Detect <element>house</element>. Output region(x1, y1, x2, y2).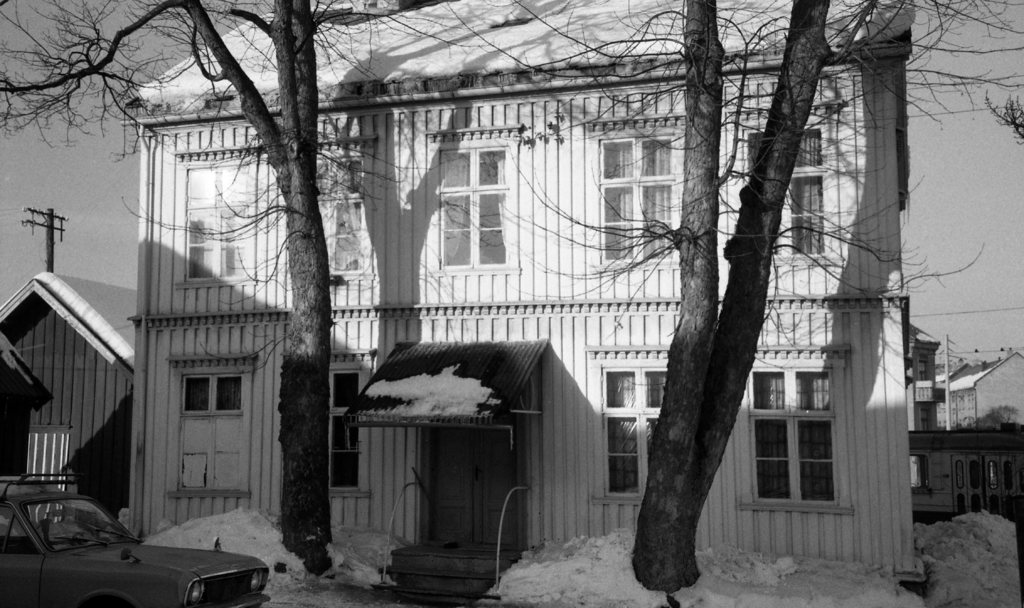
region(0, 272, 134, 538).
